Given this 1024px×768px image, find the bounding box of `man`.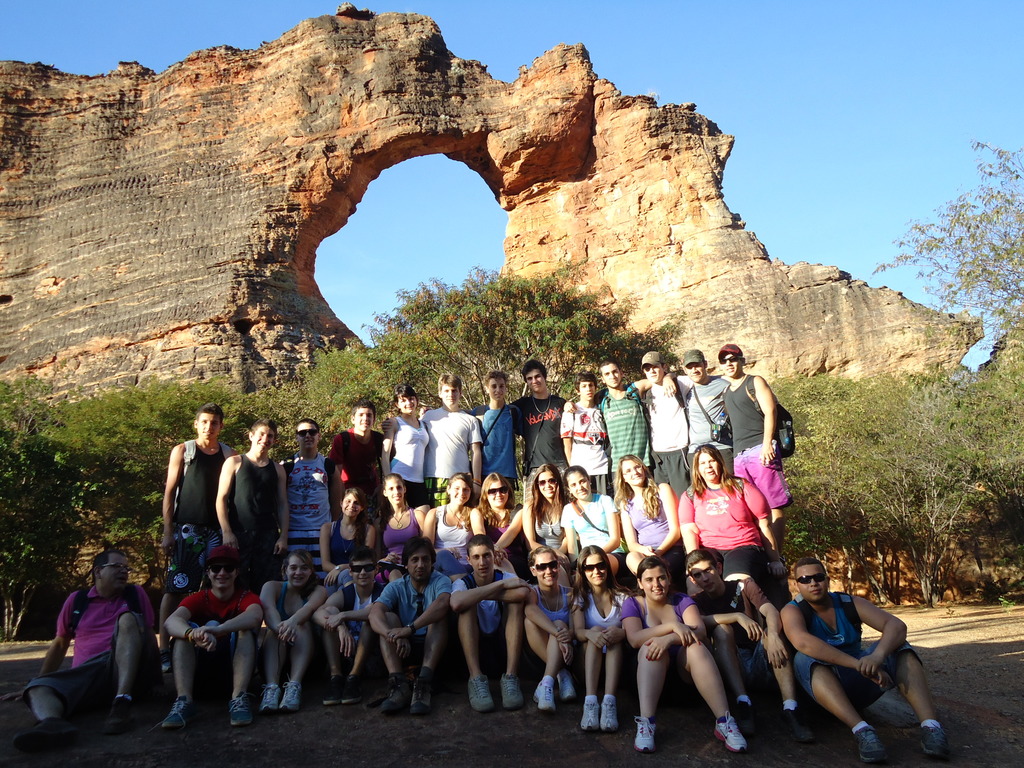
pyautogui.locateOnScreen(717, 340, 790, 555).
